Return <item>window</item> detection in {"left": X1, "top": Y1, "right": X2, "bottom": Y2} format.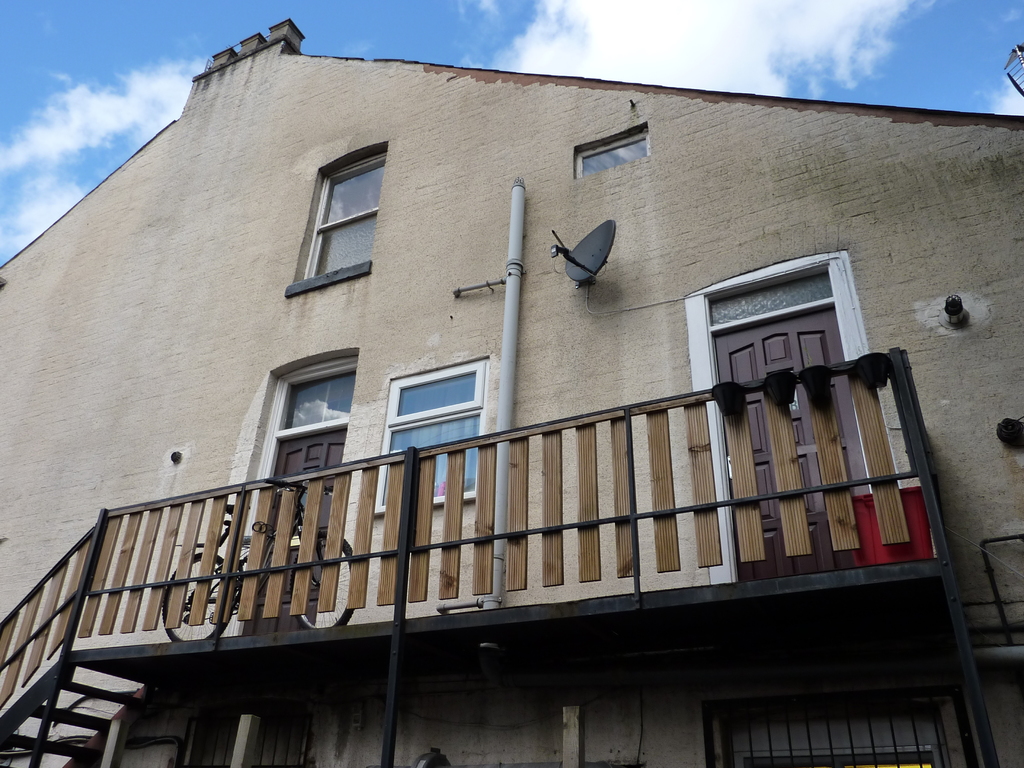
{"left": 701, "top": 260, "right": 834, "bottom": 328}.
